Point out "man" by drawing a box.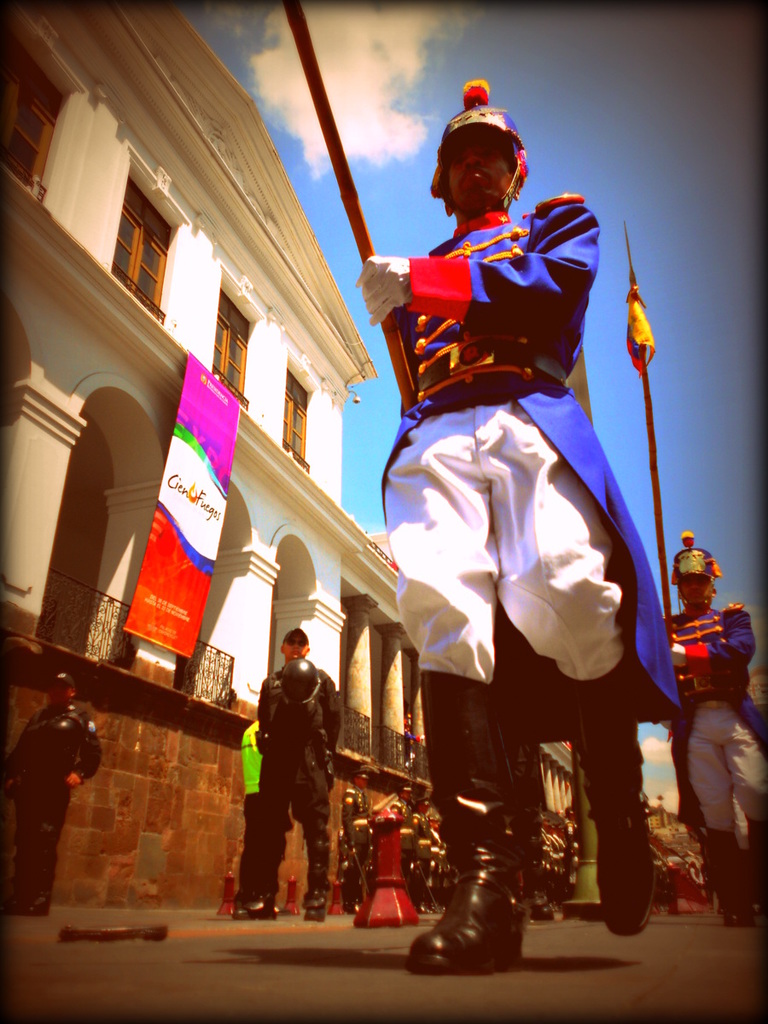
[x1=338, y1=764, x2=375, y2=900].
